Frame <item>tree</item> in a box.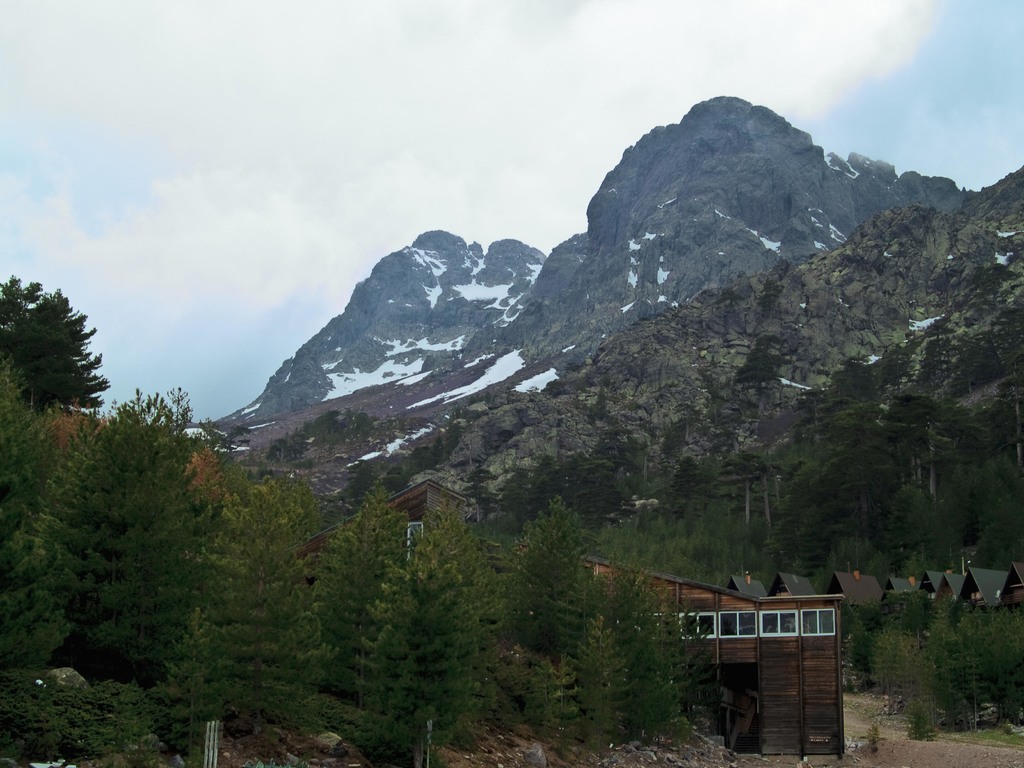
<bbox>411, 498, 509, 719</bbox>.
